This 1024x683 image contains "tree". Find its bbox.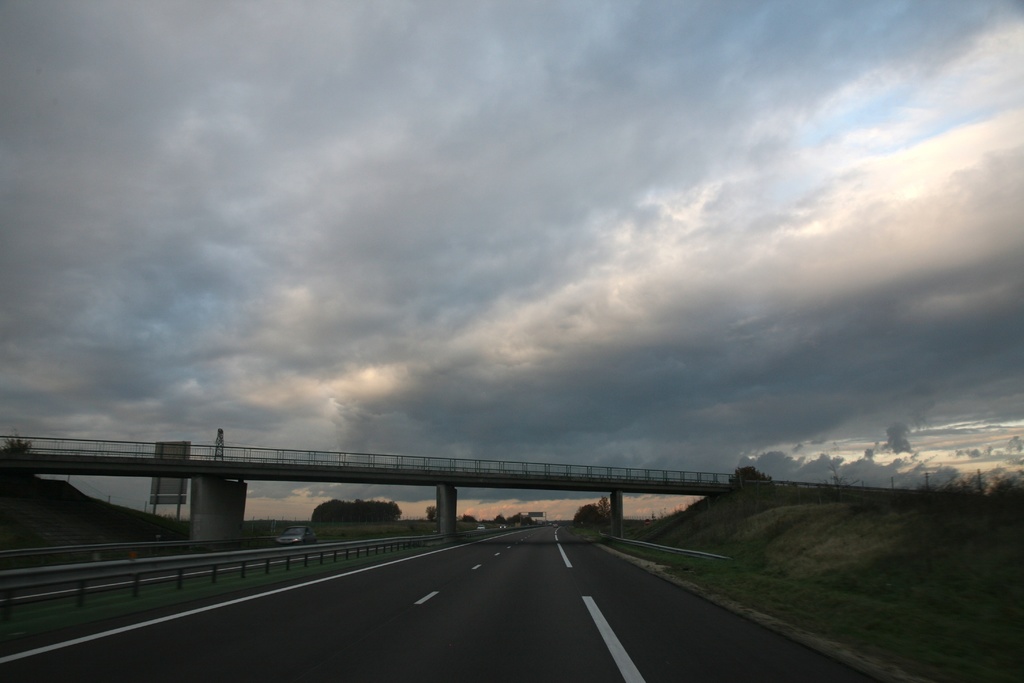
locate(726, 464, 773, 491).
